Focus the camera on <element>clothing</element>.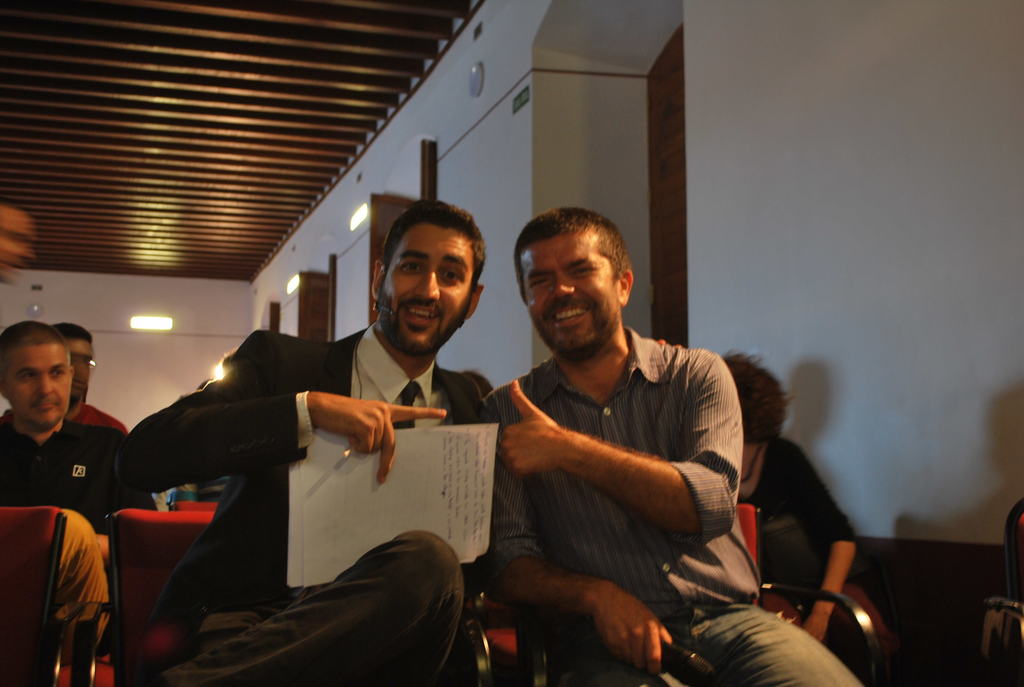
Focus region: 66/401/132/429.
